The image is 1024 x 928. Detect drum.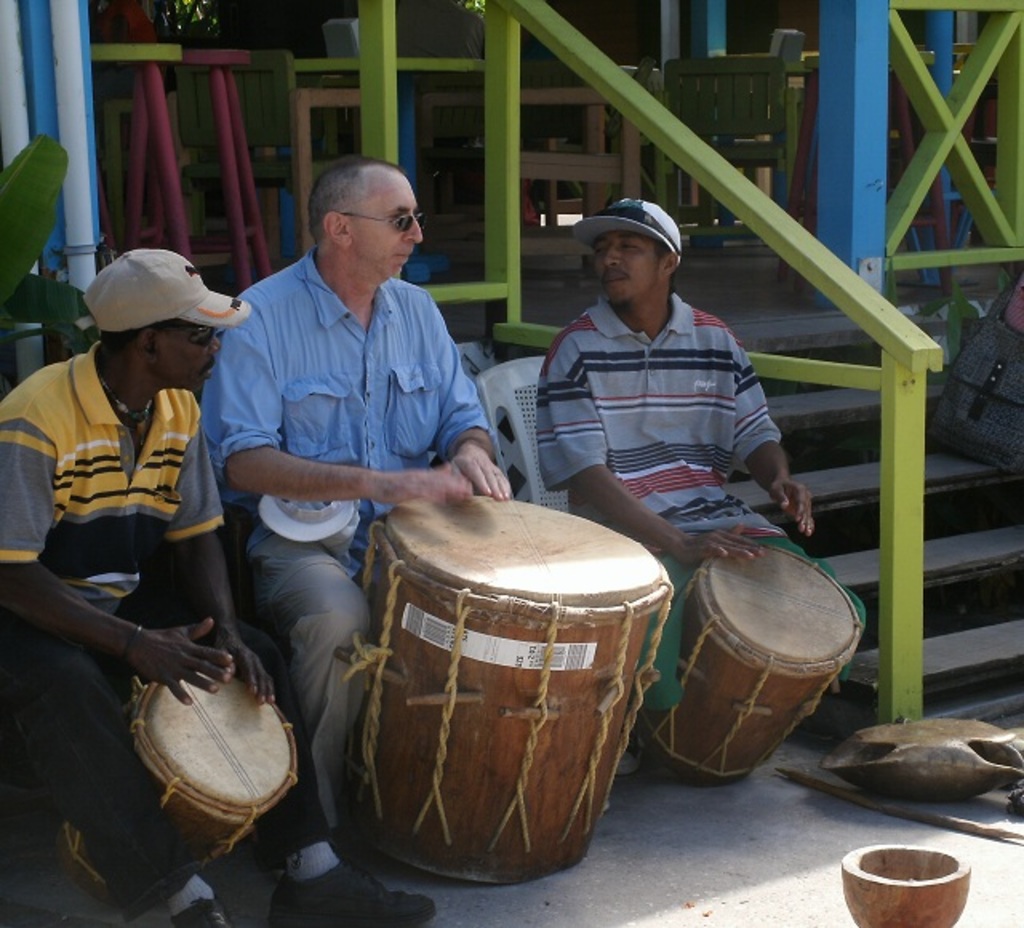
Detection: [left=59, top=672, right=299, bottom=912].
